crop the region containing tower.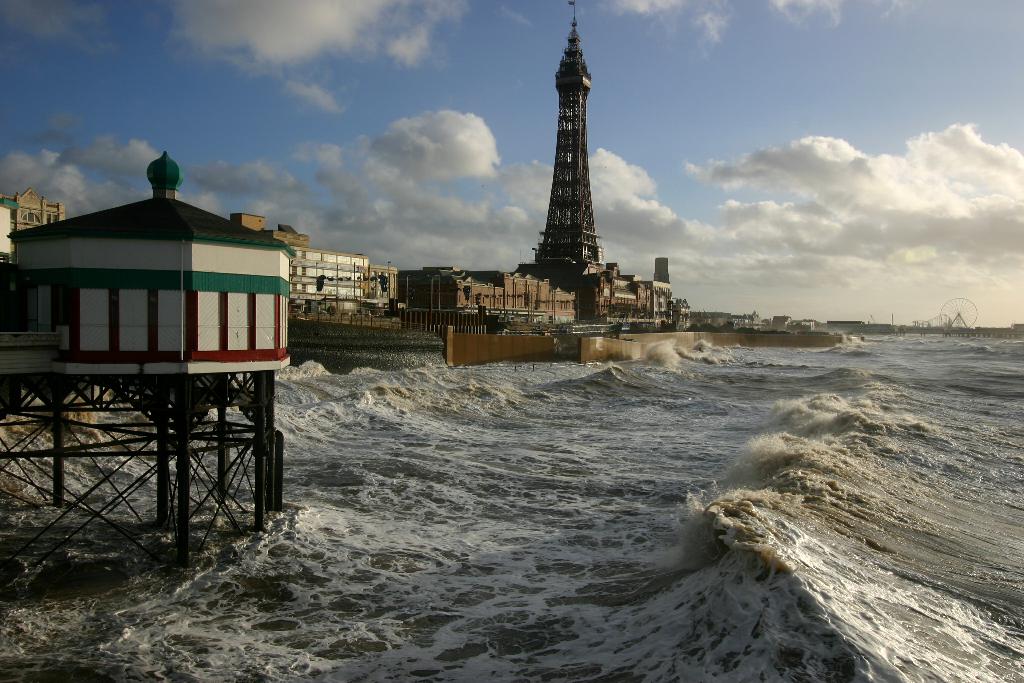
Crop region: x1=514, y1=8, x2=632, y2=277.
